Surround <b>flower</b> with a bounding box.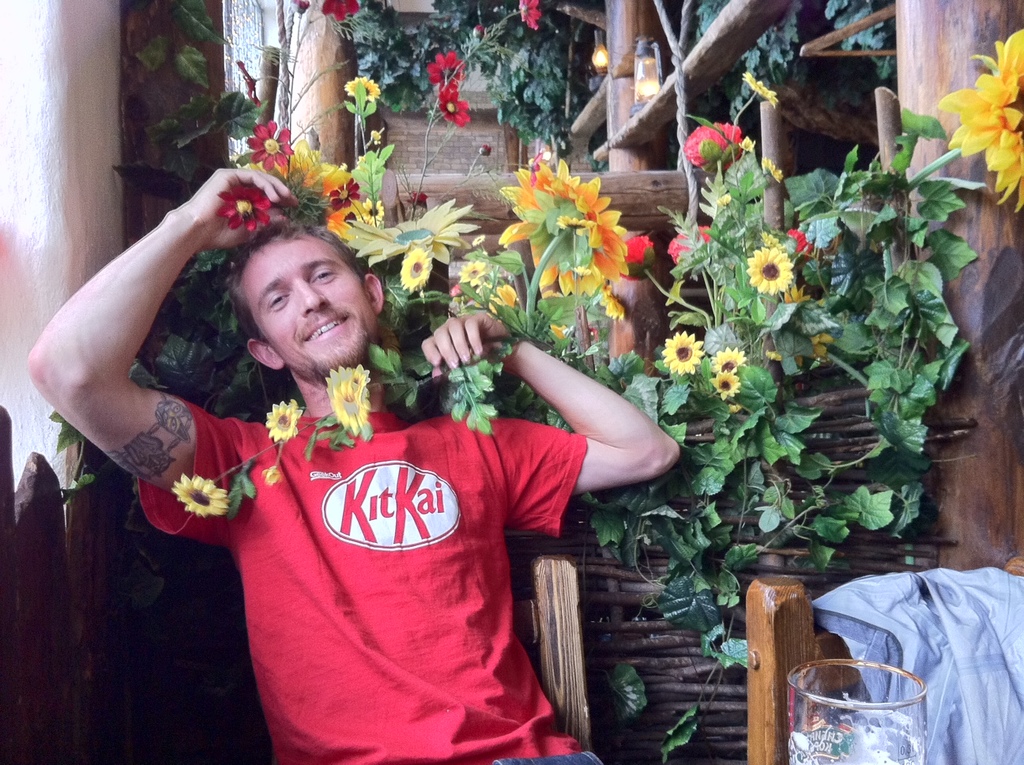
bbox=[432, 57, 464, 79].
